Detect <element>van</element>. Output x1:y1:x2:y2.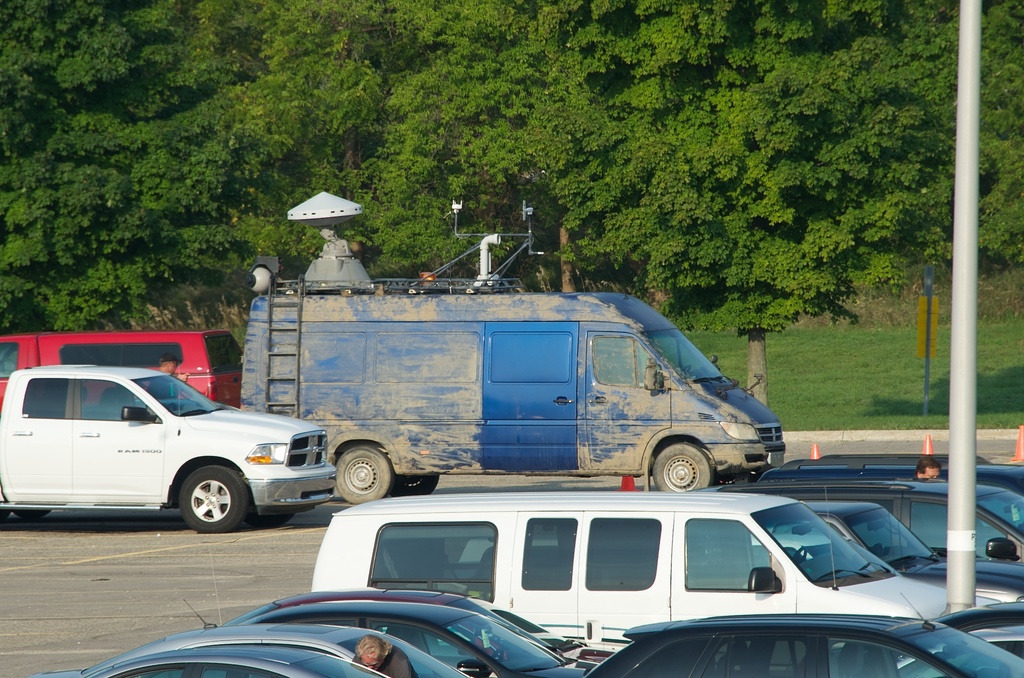
0:333:241:412.
